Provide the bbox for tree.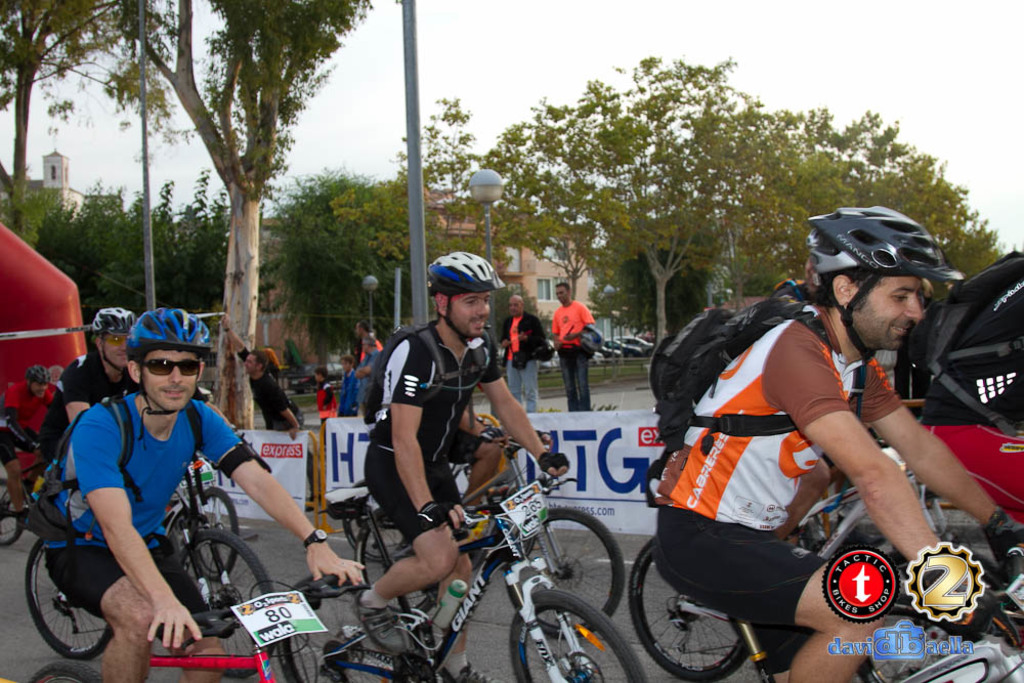
115:0:377:433.
